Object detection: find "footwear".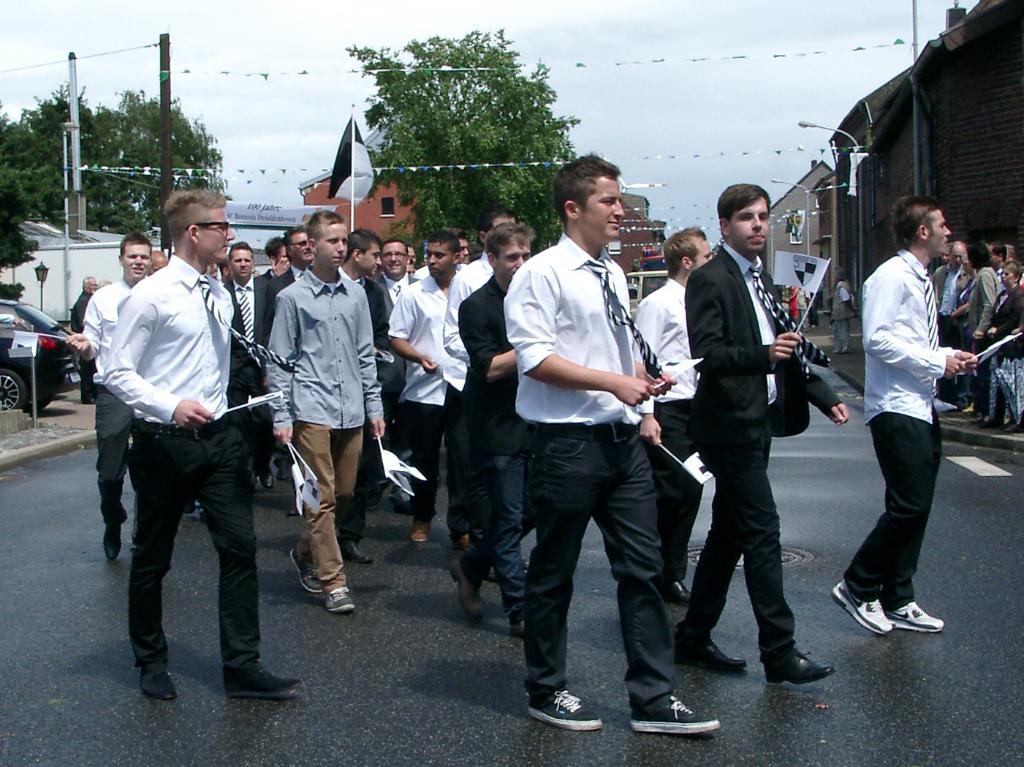
[left=623, top=689, right=728, bottom=736].
